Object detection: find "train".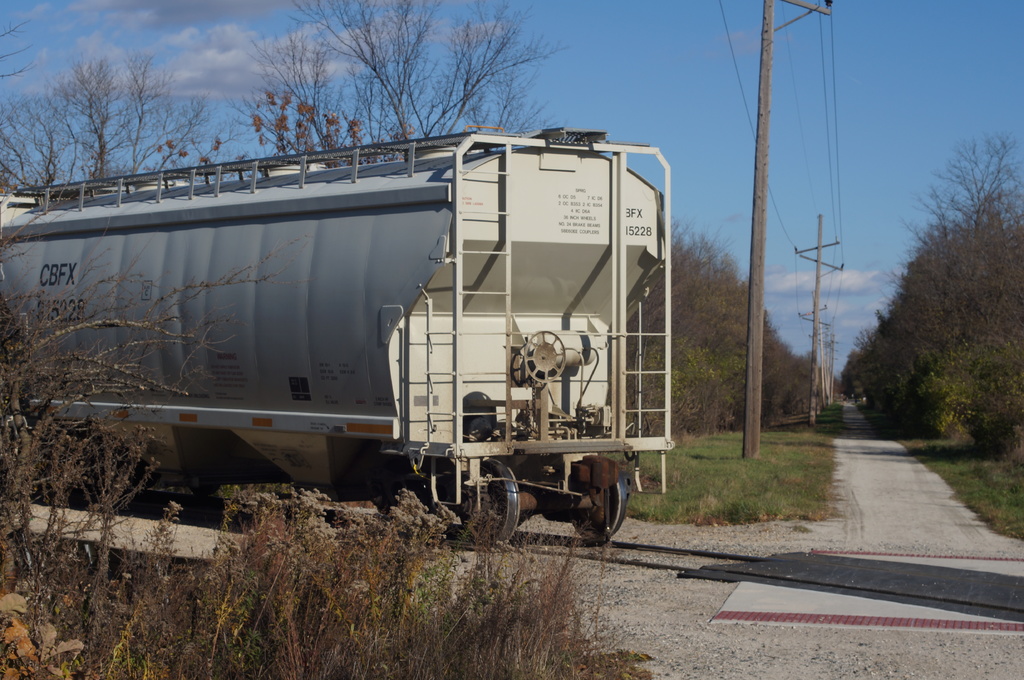
pyautogui.locateOnScreen(0, 119, 675, 547).
